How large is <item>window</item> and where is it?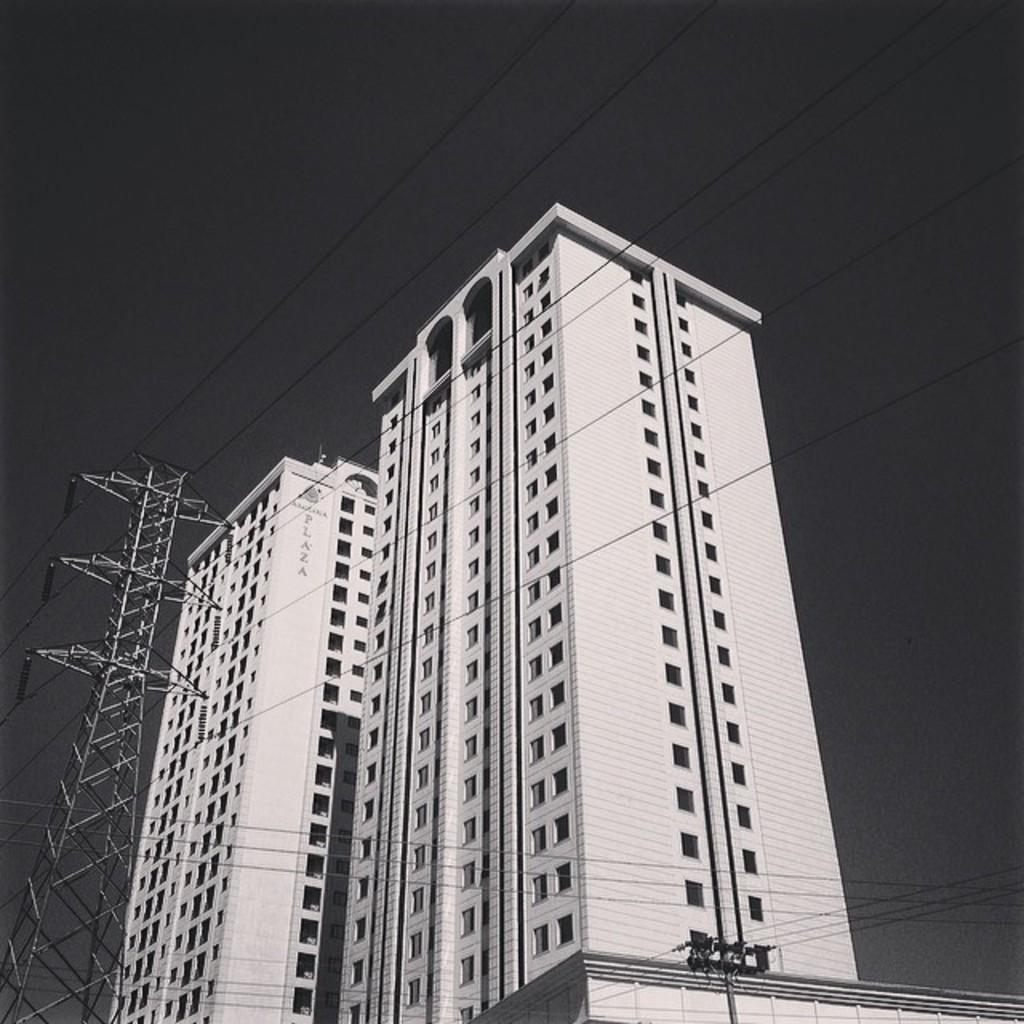
Bounding box: detection(366, 730, 378, 747).
